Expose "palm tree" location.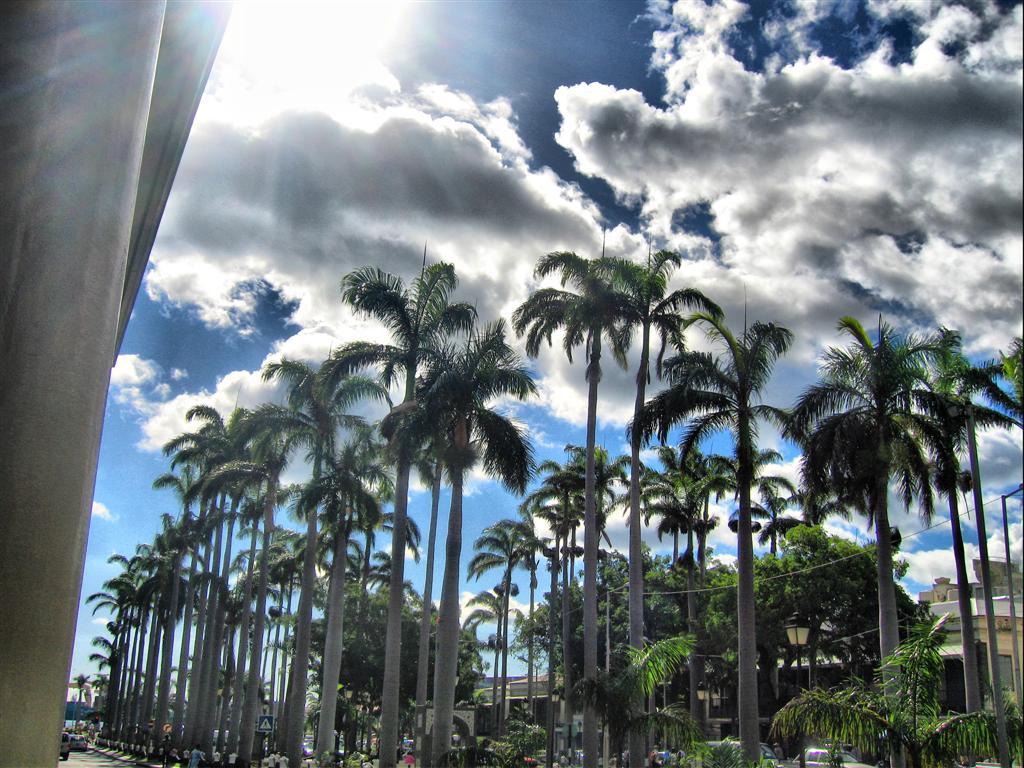
Exposed at region(666, 322, 770, 738).
